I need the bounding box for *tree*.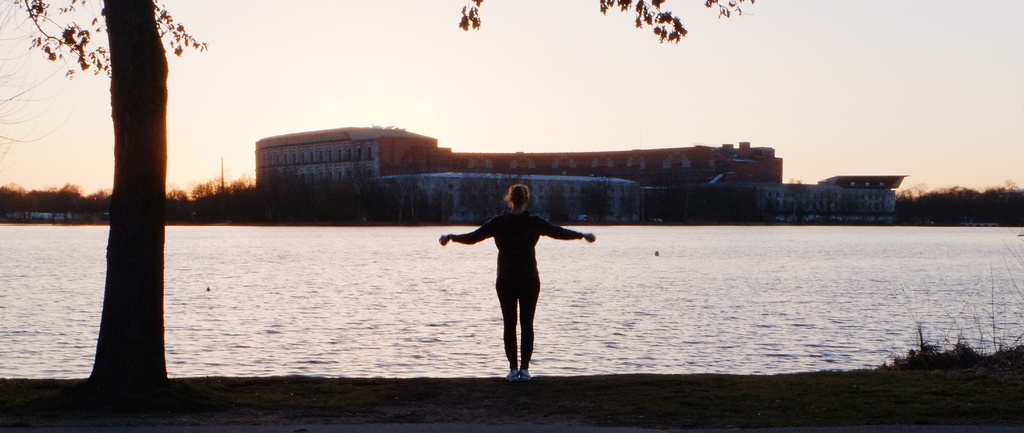
Here it is: {"x1": 9, "y1": 0, "x2": 754, "y2": 385}.
